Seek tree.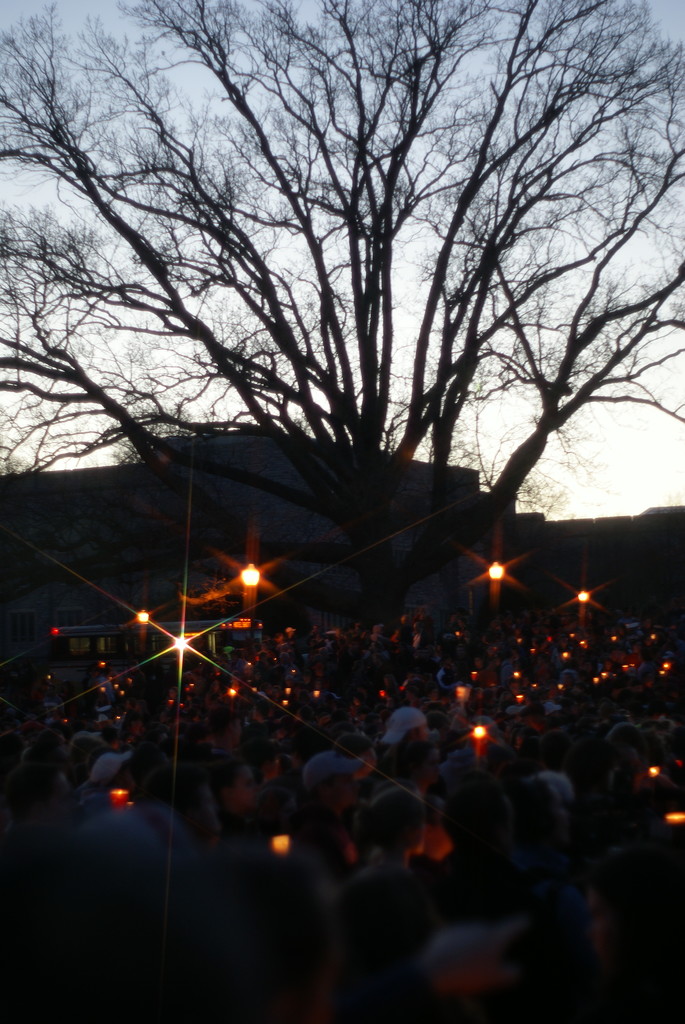
x1=0 y1=0 x2=684 y2=637.
